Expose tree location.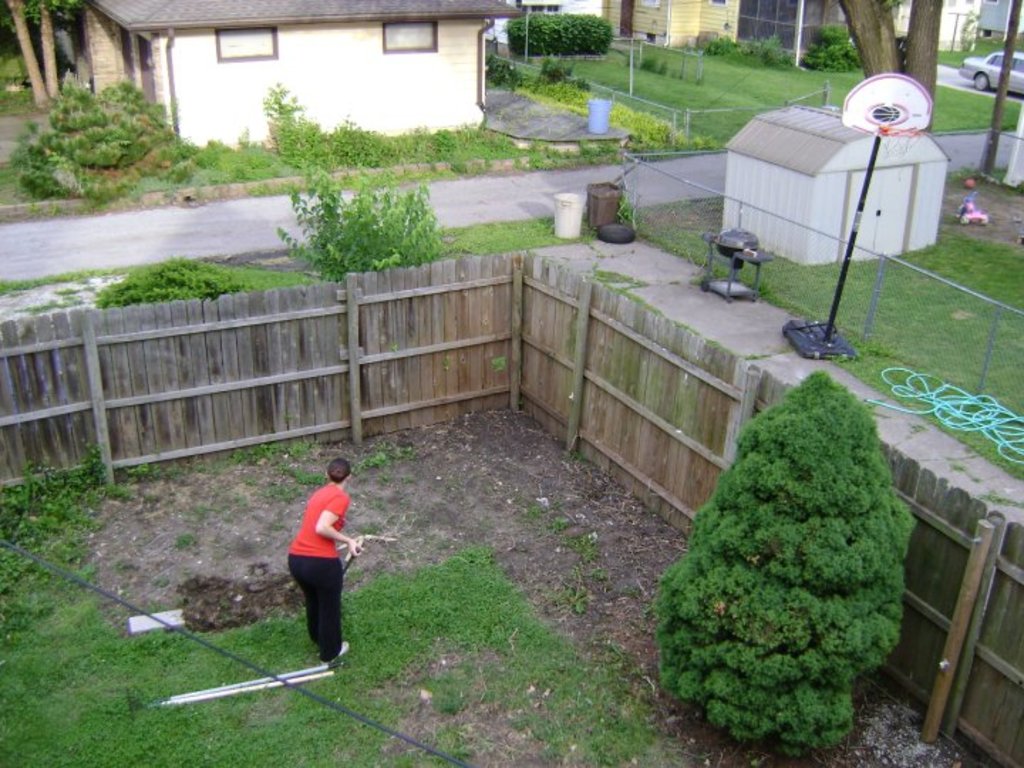
Exposed at 644:371:923:748.
